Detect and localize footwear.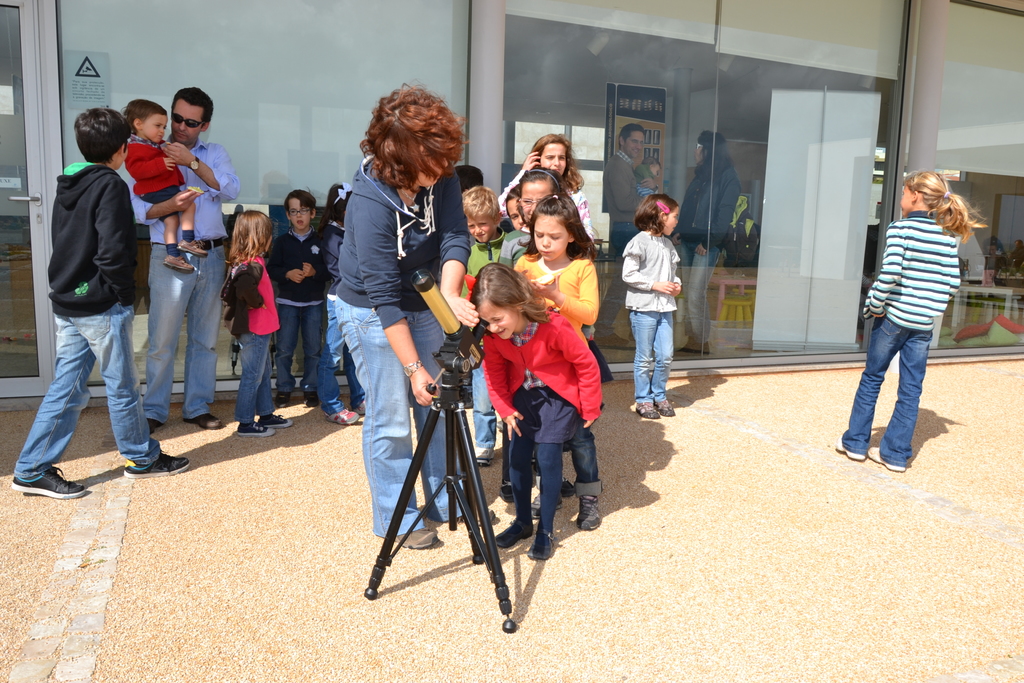
Localized at BBox(145, 417, 163, 434).
